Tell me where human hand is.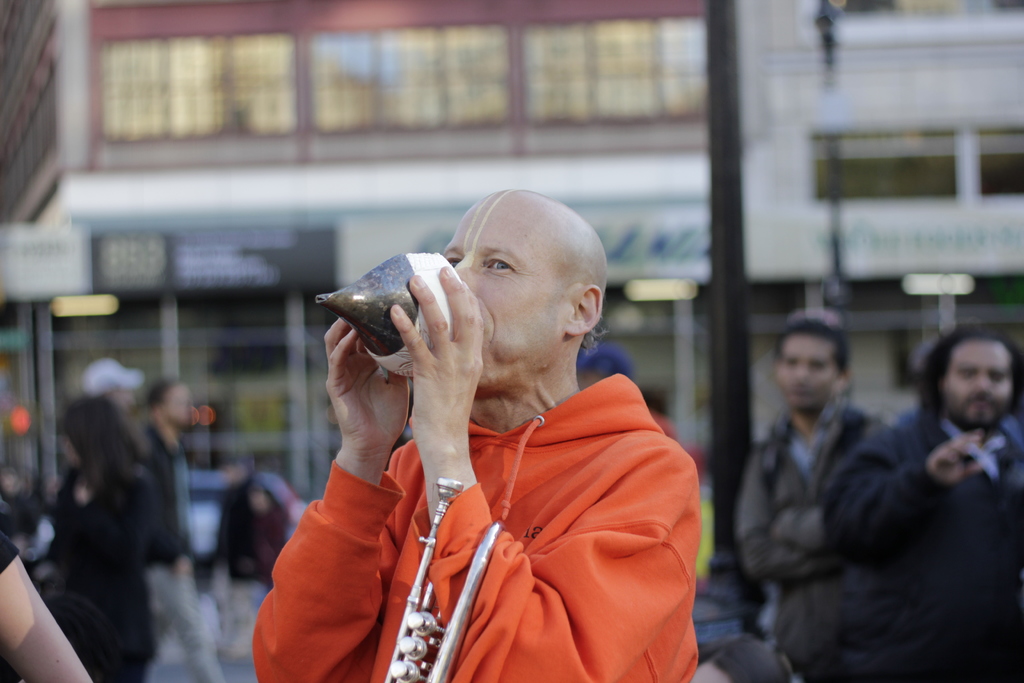
human hand is at [x1=326, y1=318, x2=406, y2=460].
